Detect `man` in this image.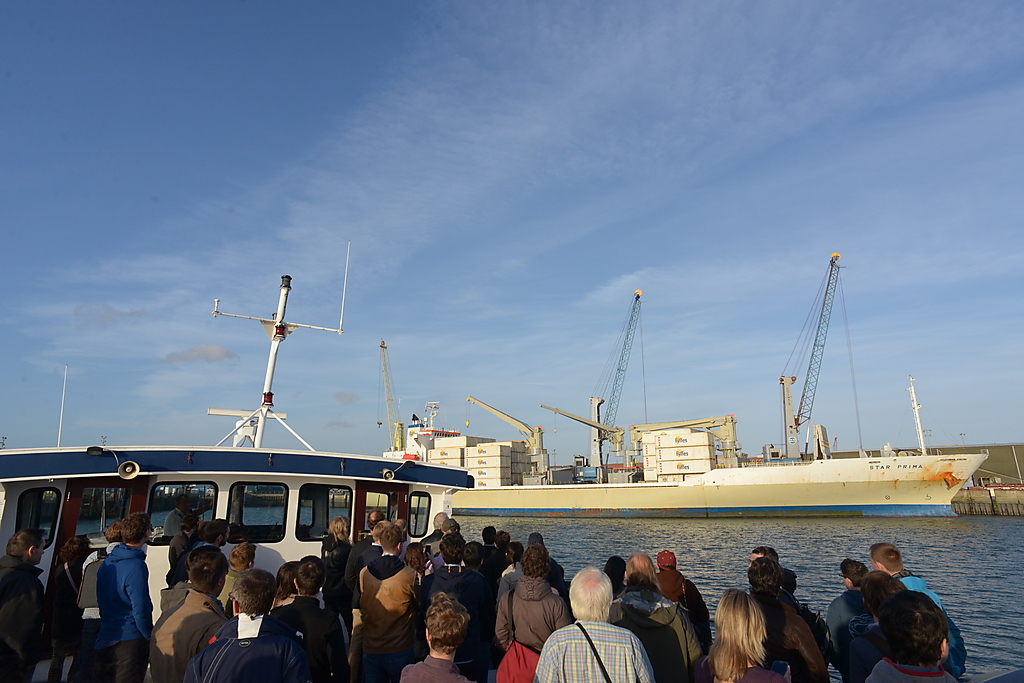
Detection: bbox=[152, 546, 229, 682].
